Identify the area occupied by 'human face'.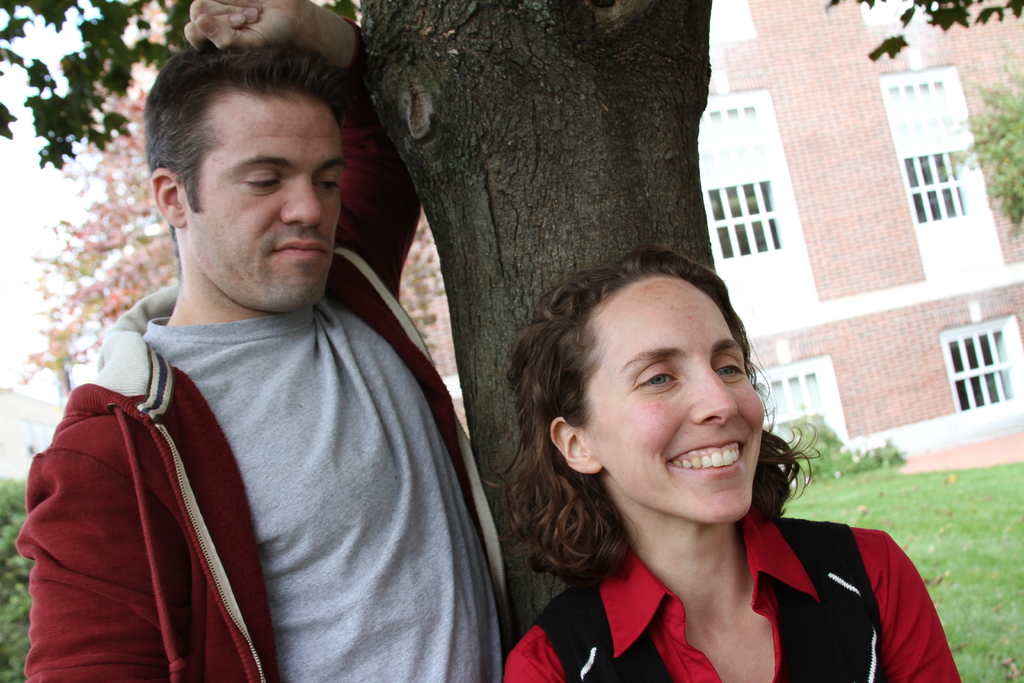
Area: [x1=186, y1=101, x2=344, y2=309].
